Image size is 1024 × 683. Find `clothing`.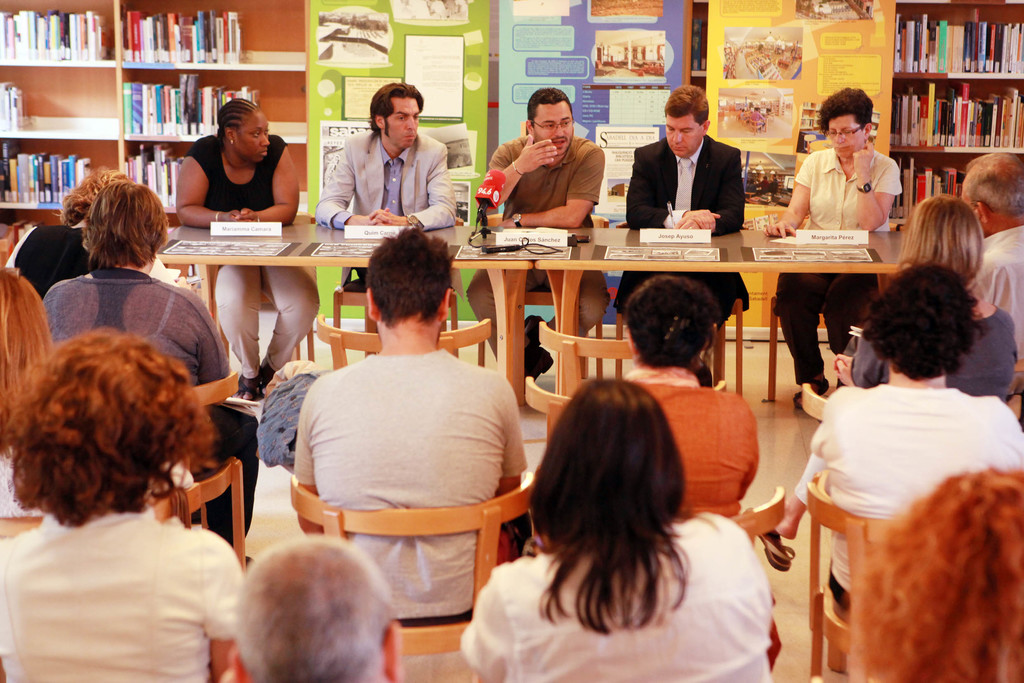
BBox(12, 216, 90, 294).
